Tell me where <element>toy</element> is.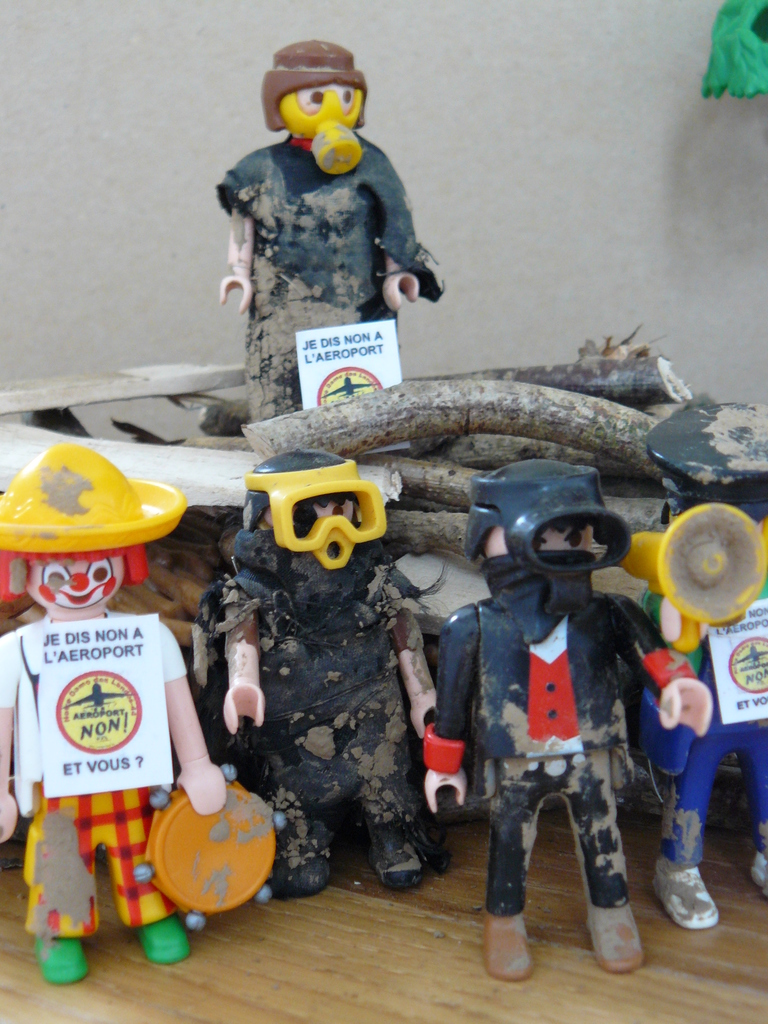
<element>toy</element> is at Rect(195, 34, 446, 436).
